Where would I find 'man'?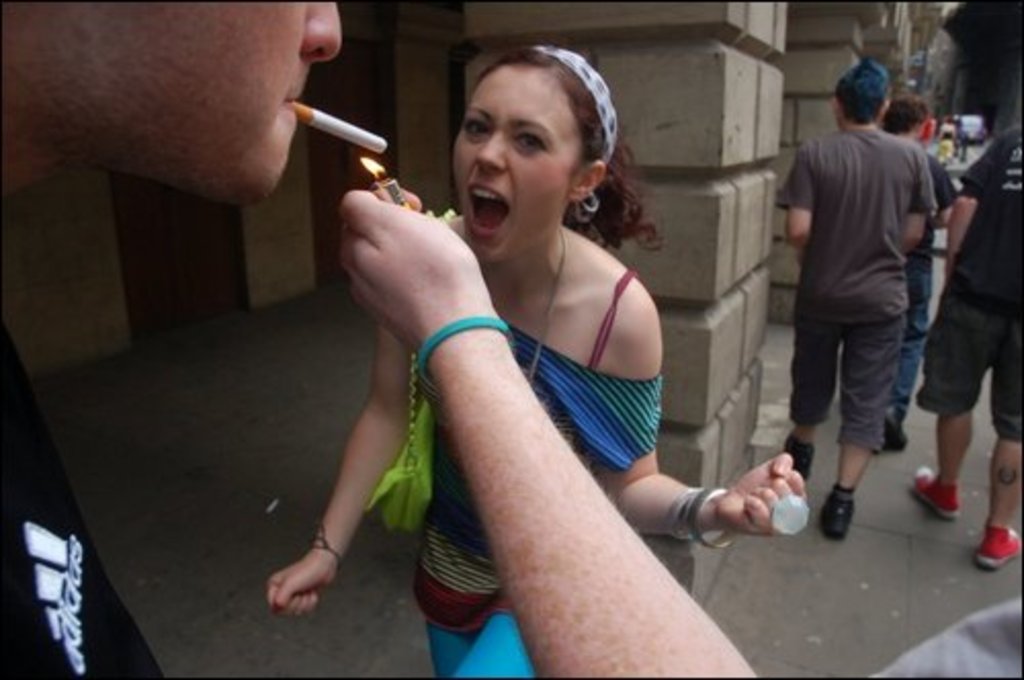
At left=0, top=0, right=340, bottom=678.
